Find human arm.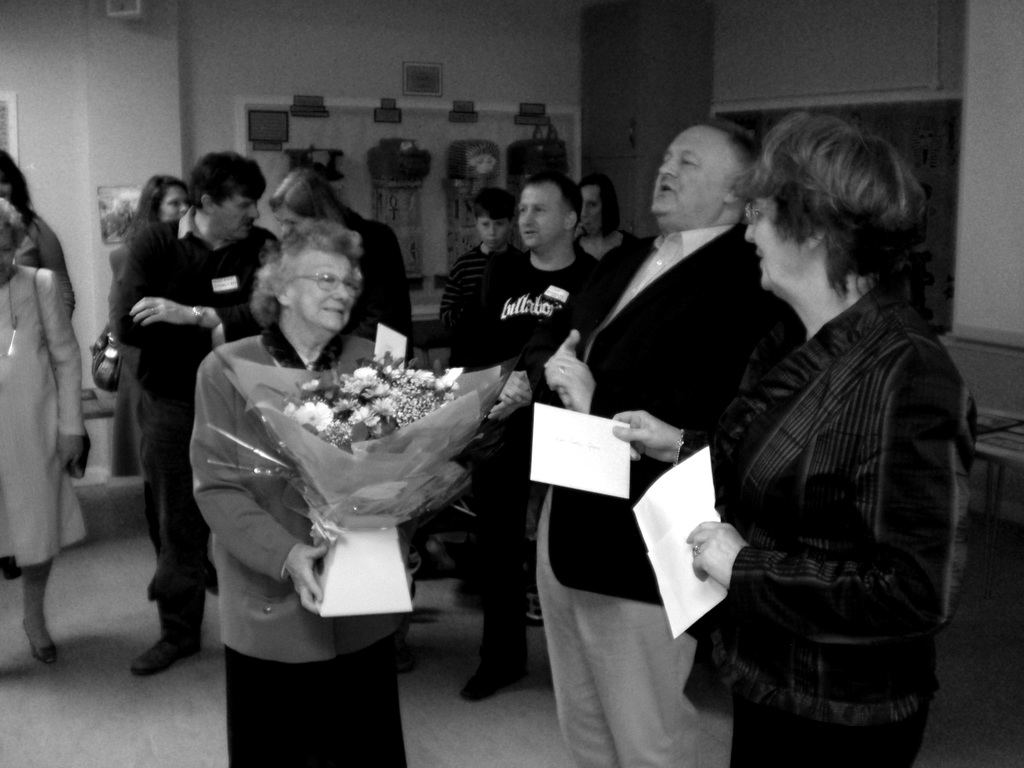
detection(28, 267, 91, 474).
